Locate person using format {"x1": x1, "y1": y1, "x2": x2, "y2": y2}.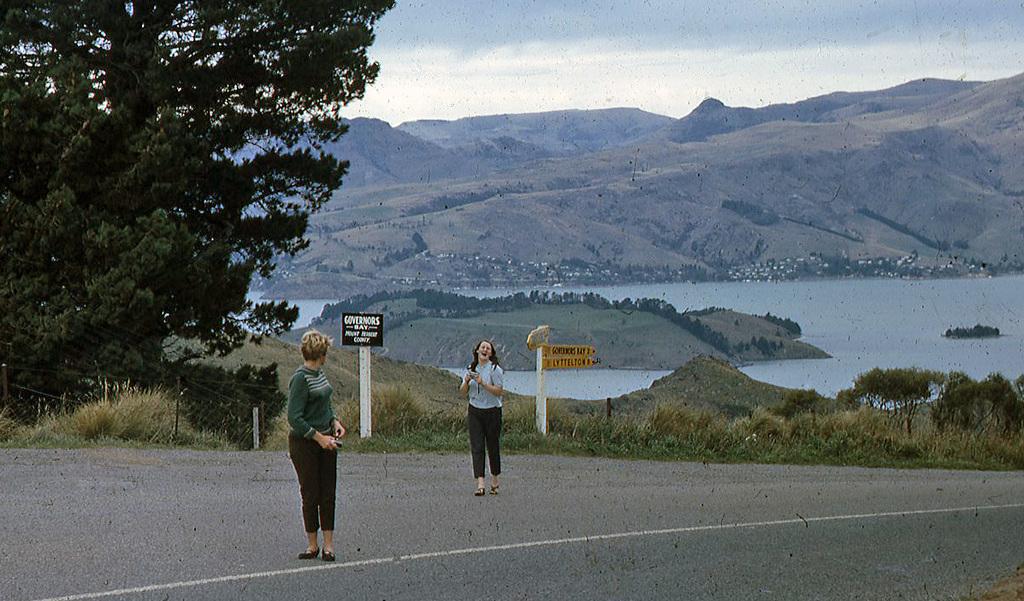
{"x1": 463, "y1": 340, "x2": 509, "y2": 499}.
